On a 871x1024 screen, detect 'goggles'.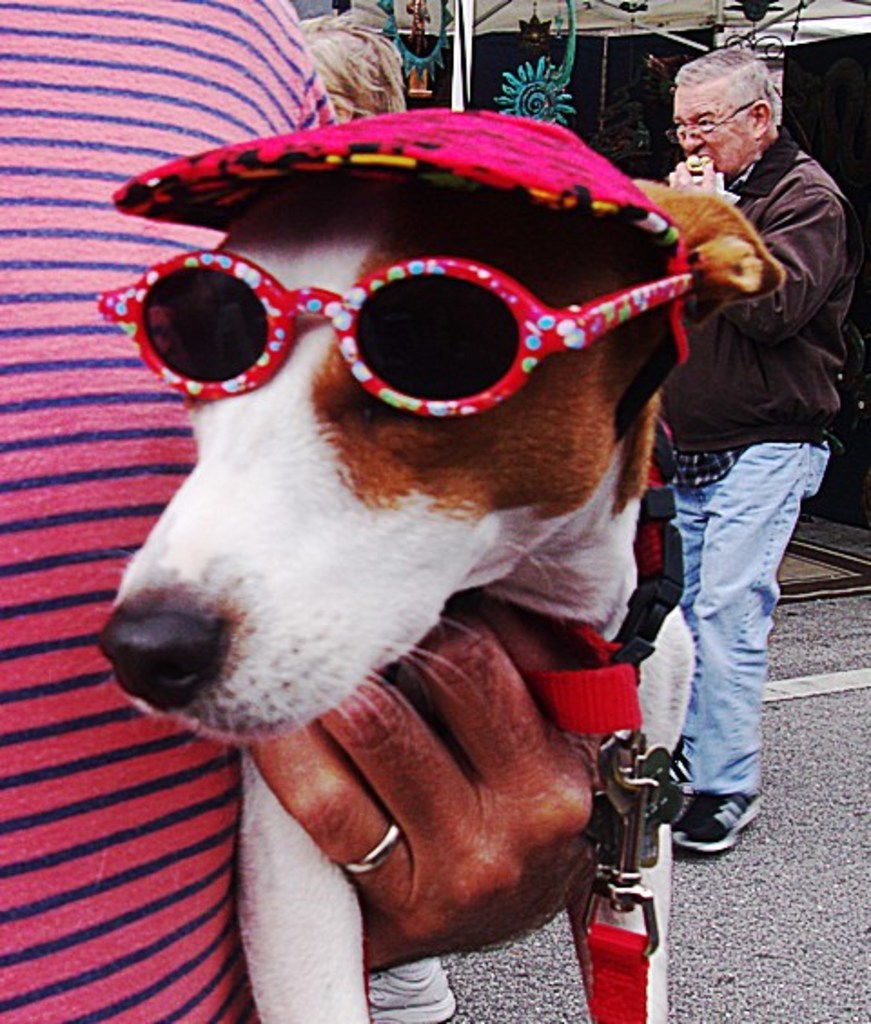
[103, 267, 700, 410].
